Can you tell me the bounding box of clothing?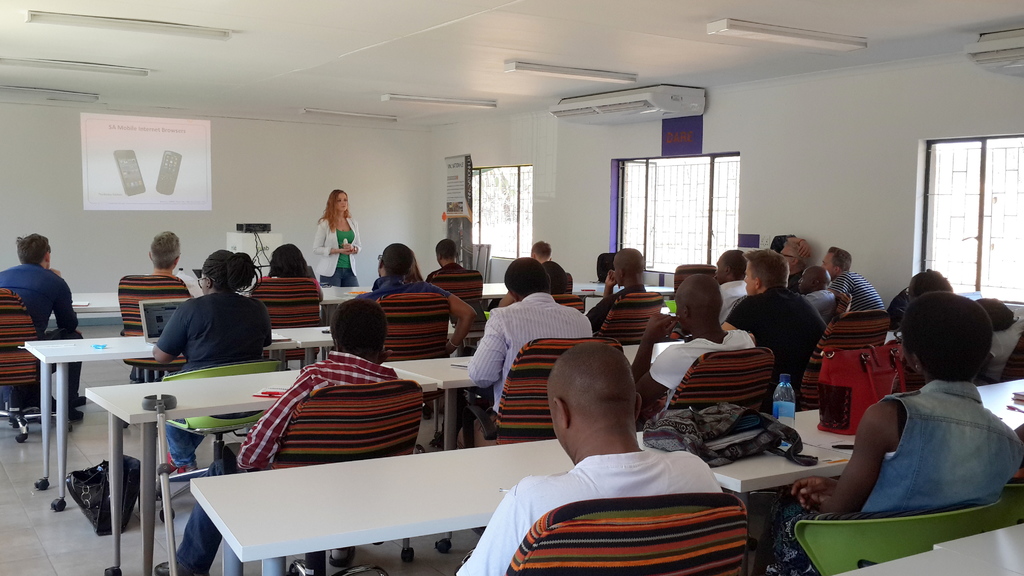
region(726, 282, 828, 366).
